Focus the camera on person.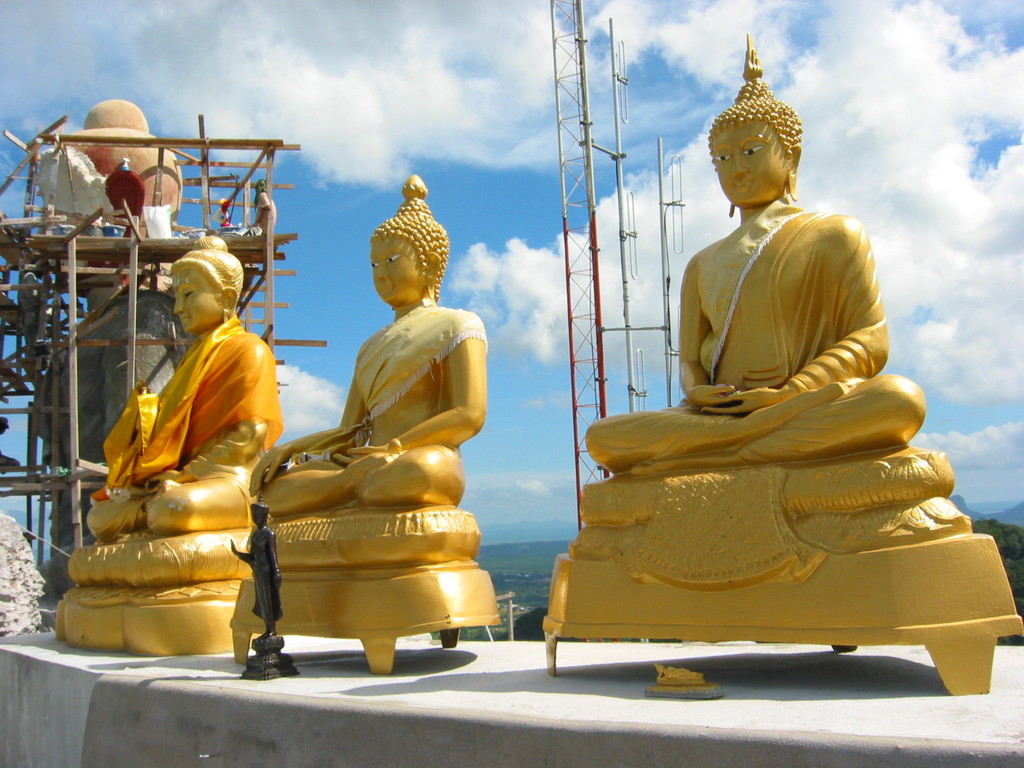
Focus region: locate(252, 179, 492, 504).
